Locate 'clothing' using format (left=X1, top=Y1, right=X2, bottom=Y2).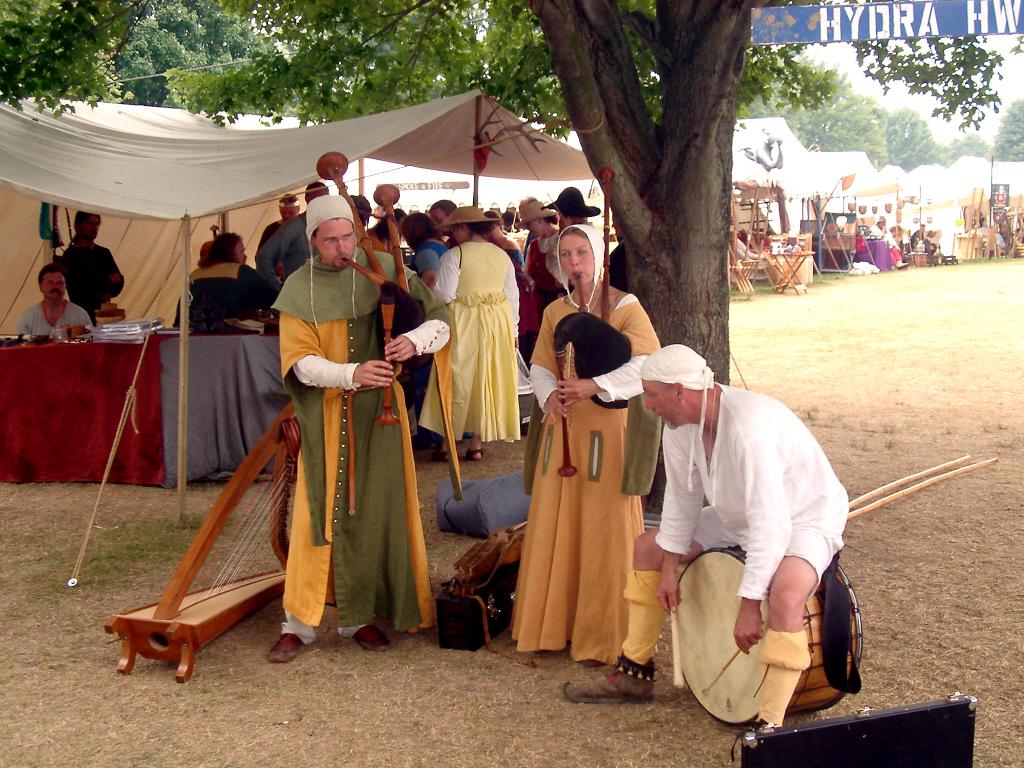
(left=15, top=302, right=94, bottom=339).
